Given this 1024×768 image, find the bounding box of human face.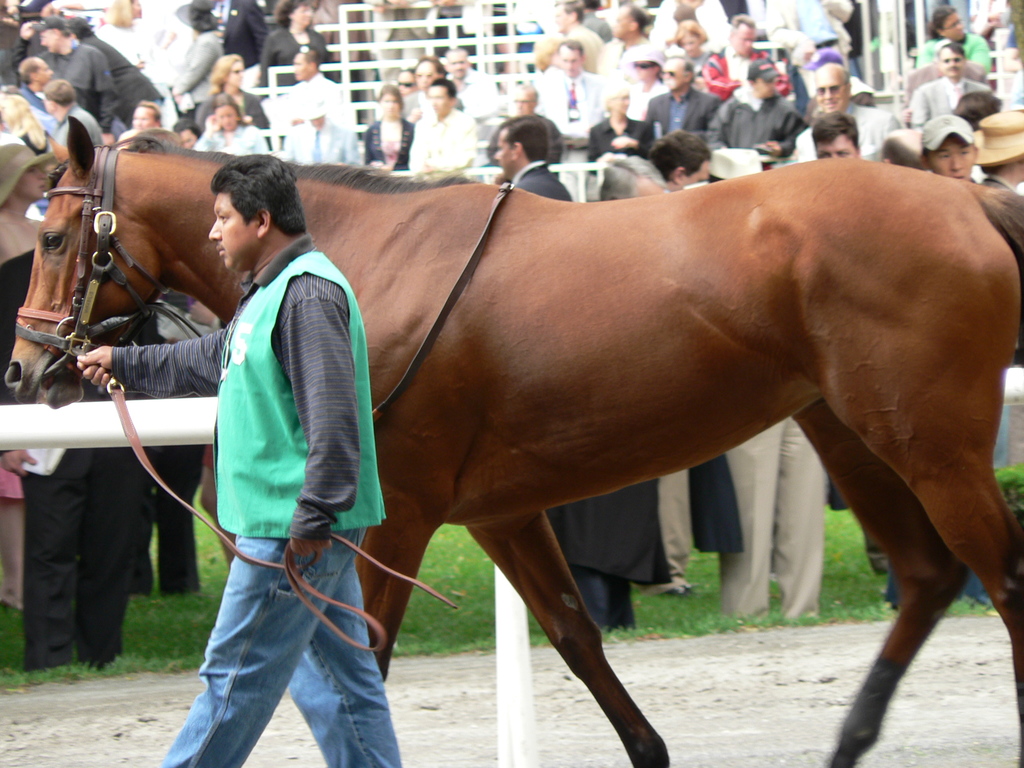
bbox=[554, 3, 566, 30].
